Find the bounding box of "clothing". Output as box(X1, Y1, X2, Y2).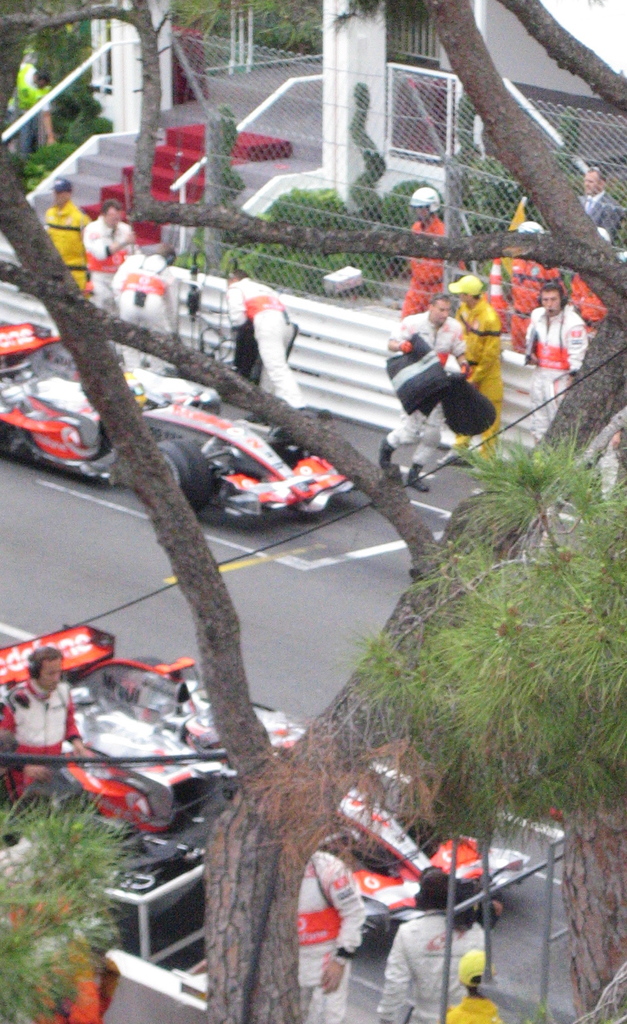
box(393, 308, 476, 464).
